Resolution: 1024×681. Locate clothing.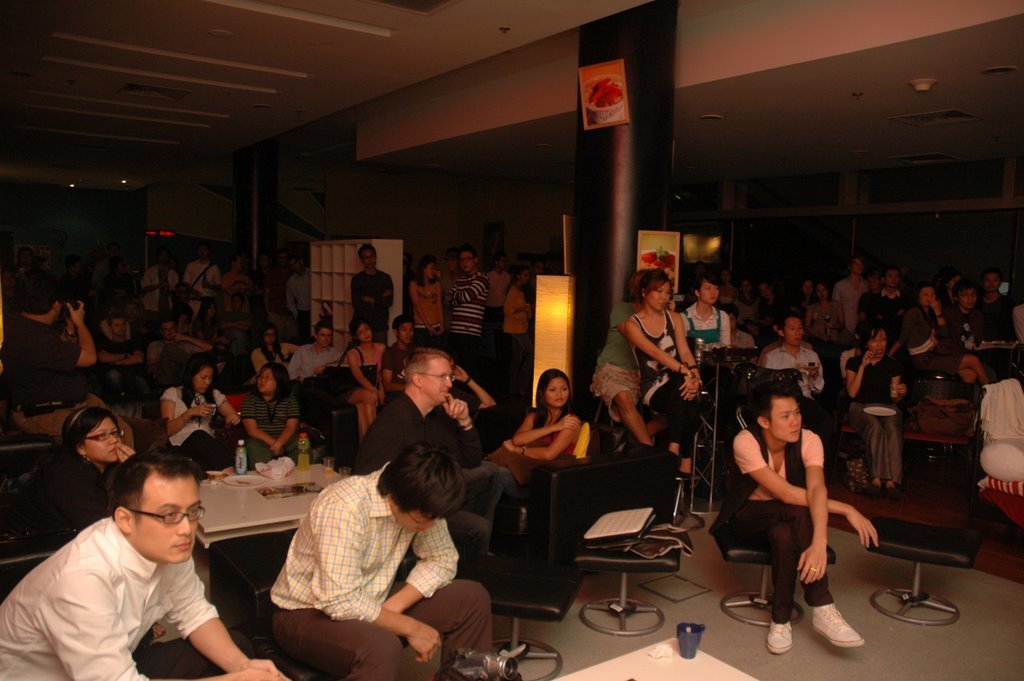
[831, 276, 866, 341].
